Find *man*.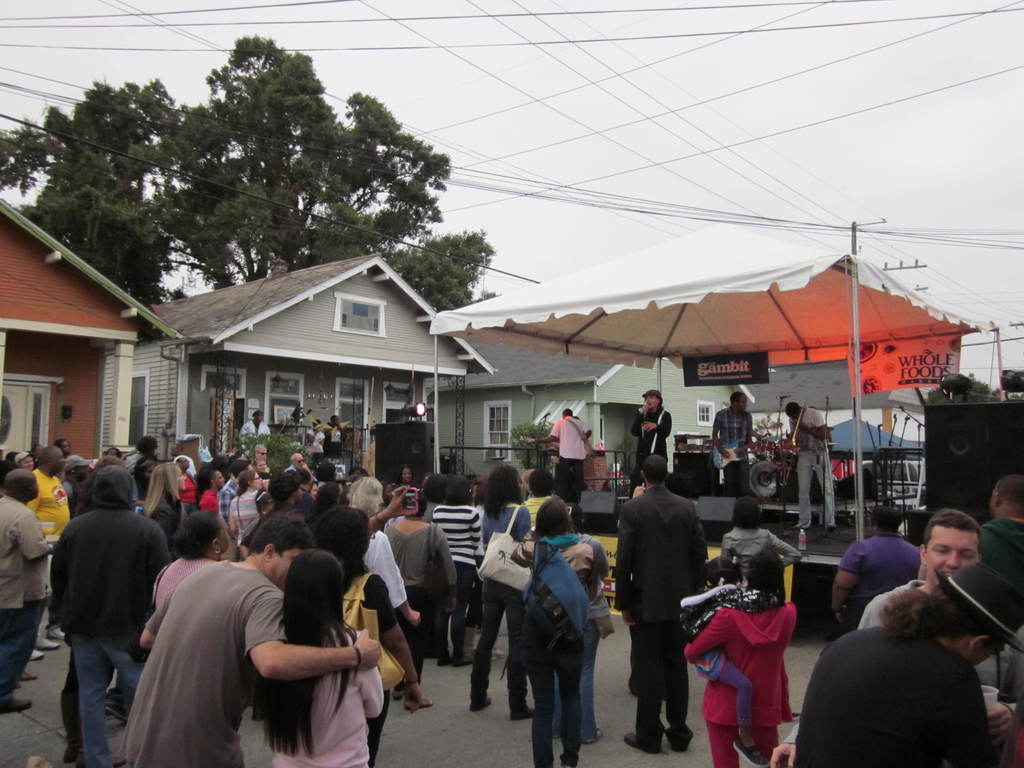
[left=318, top=417, right=344, bottom=458].
